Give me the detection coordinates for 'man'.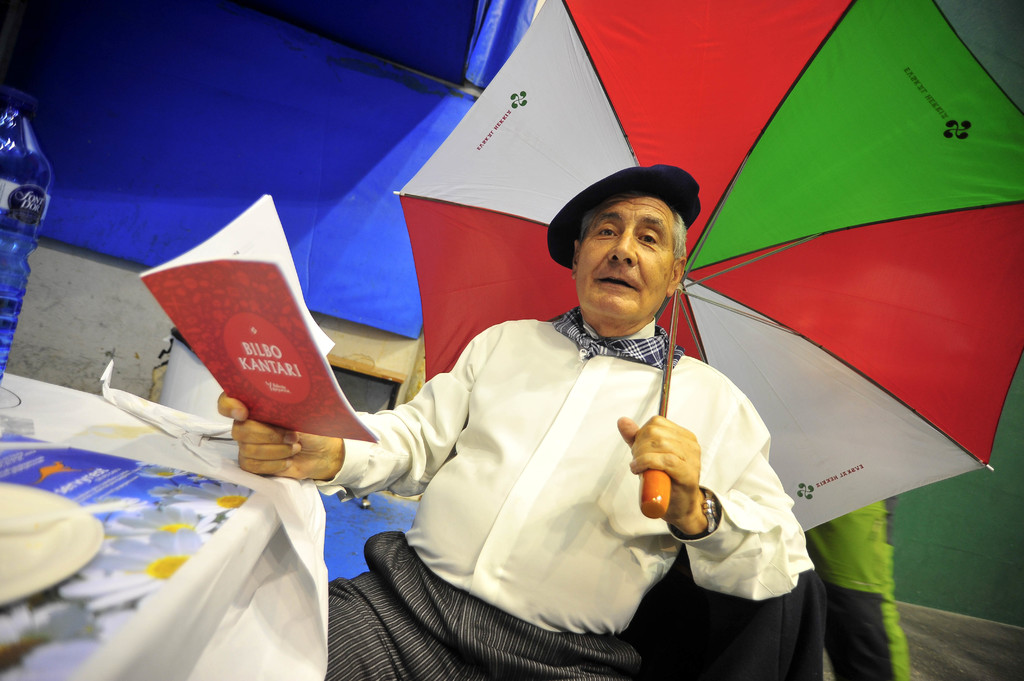
[296,165,876,665].
